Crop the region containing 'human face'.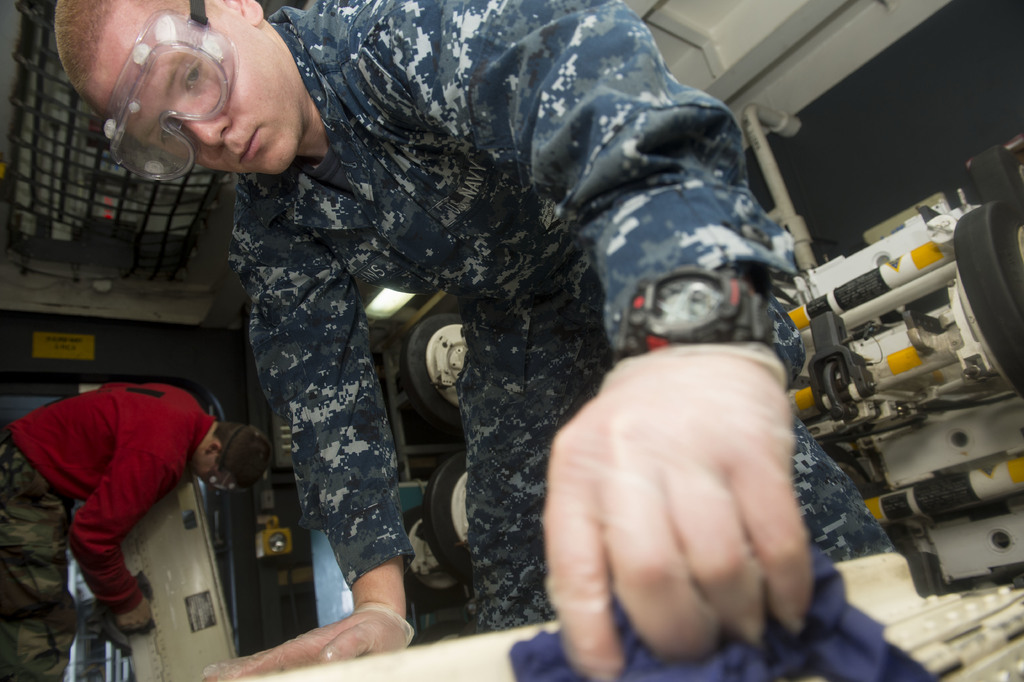
Crop region: [84,0,306,171].
